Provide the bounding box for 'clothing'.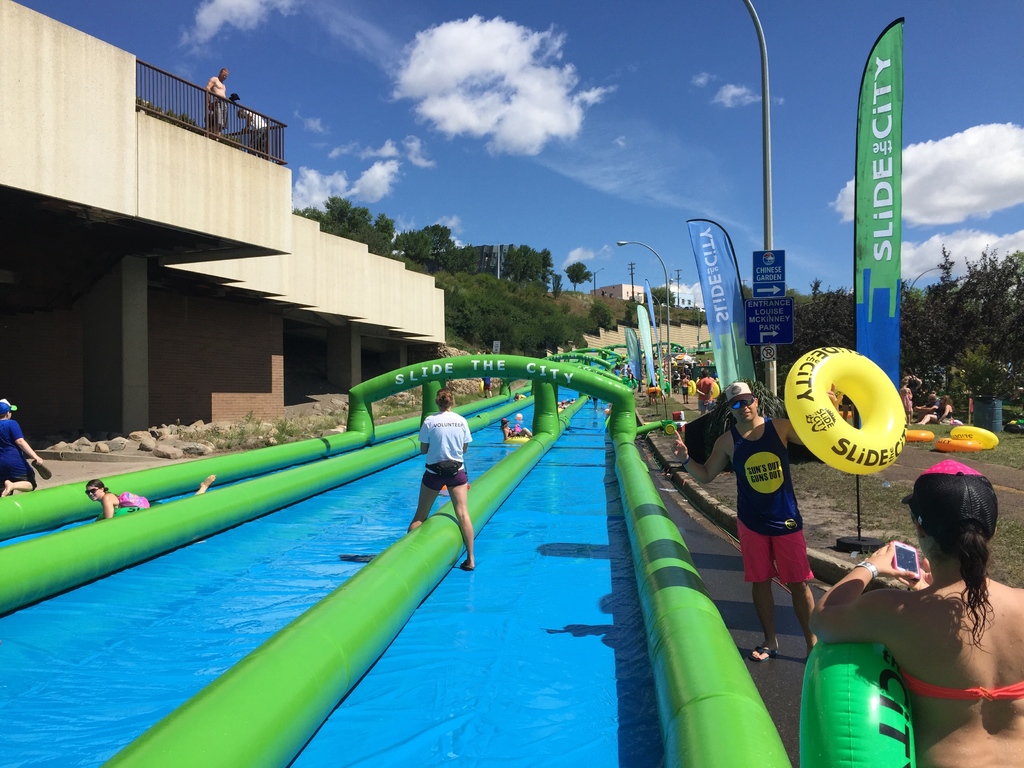
region(673, 360, 678, 366).
